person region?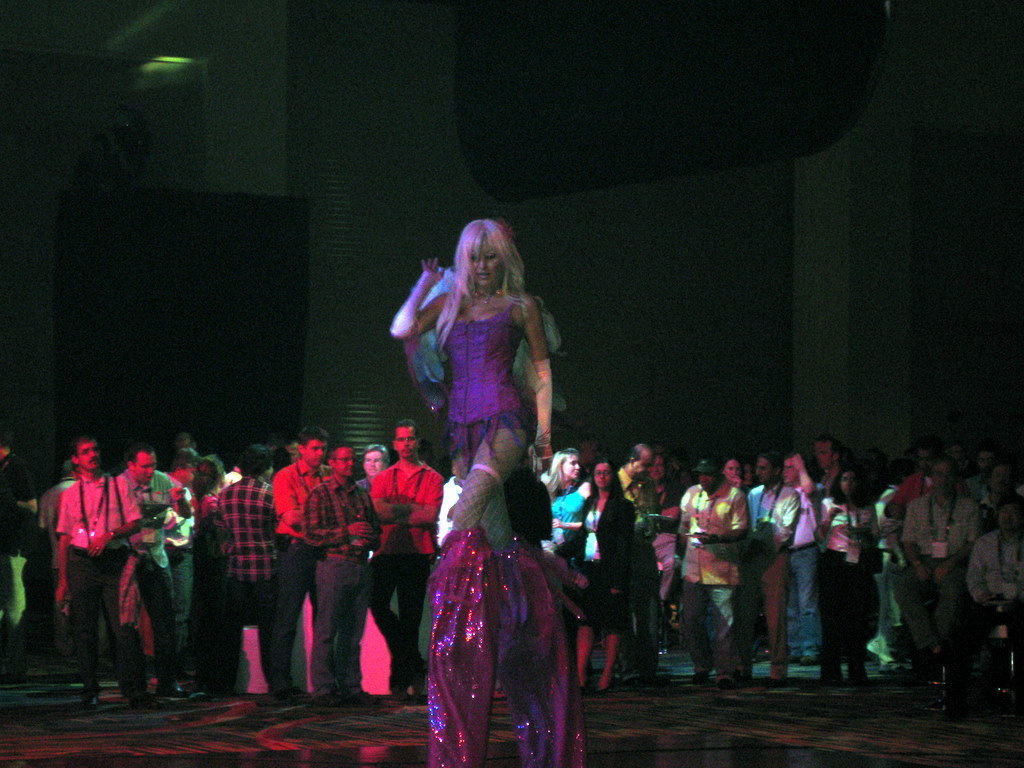
pyautogui.locateOnScreen(57, 436, 156, 707)
